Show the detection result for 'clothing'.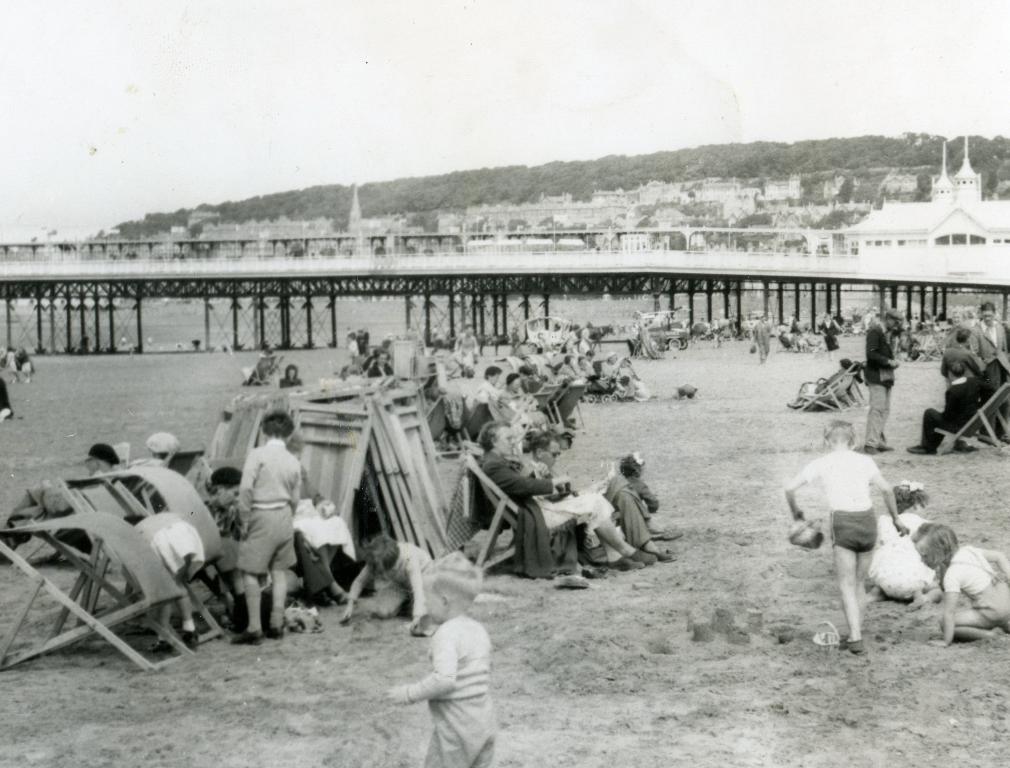
406, 619, 492, 767.
